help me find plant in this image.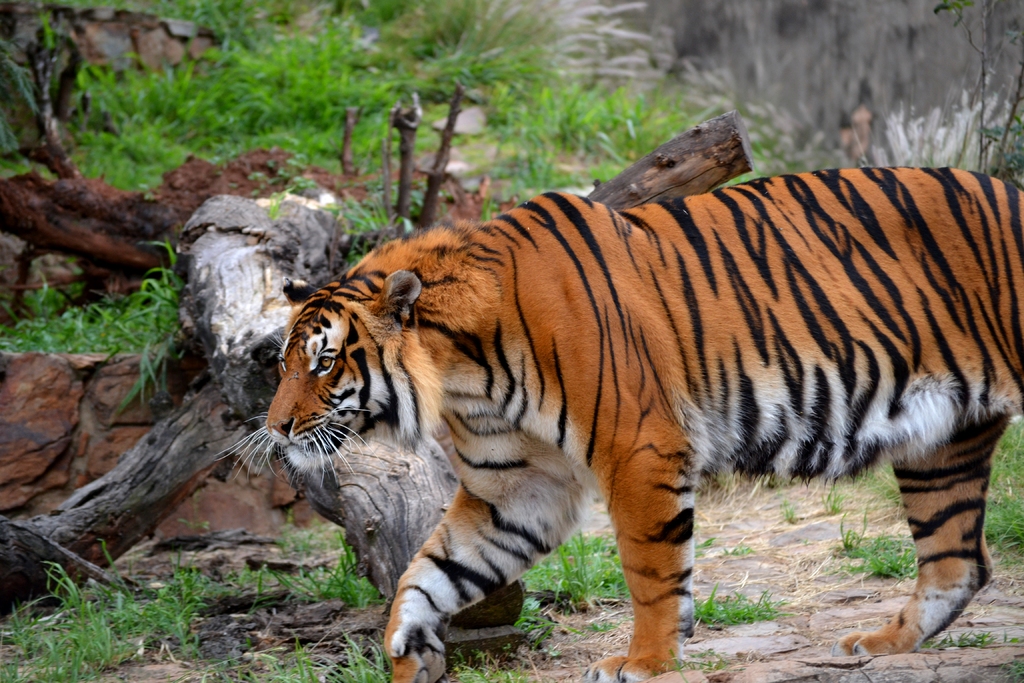
Found it: {"x1": 985, "y1": 416, "x2": 1023, "y2": 578}.
